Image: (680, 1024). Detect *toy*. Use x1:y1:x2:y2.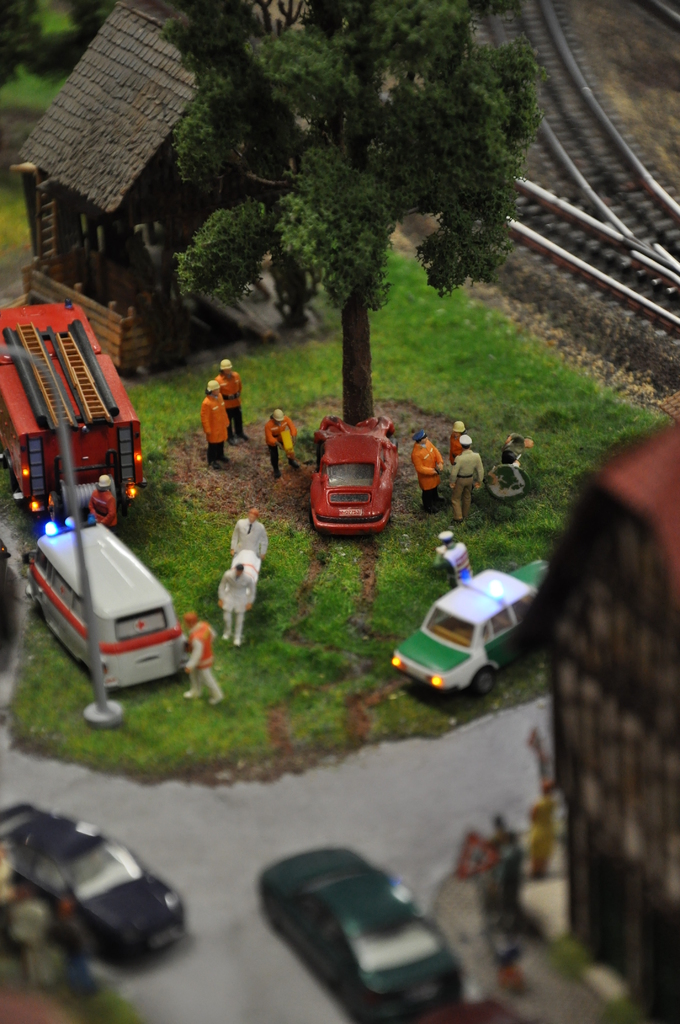
0:300:144:522.
